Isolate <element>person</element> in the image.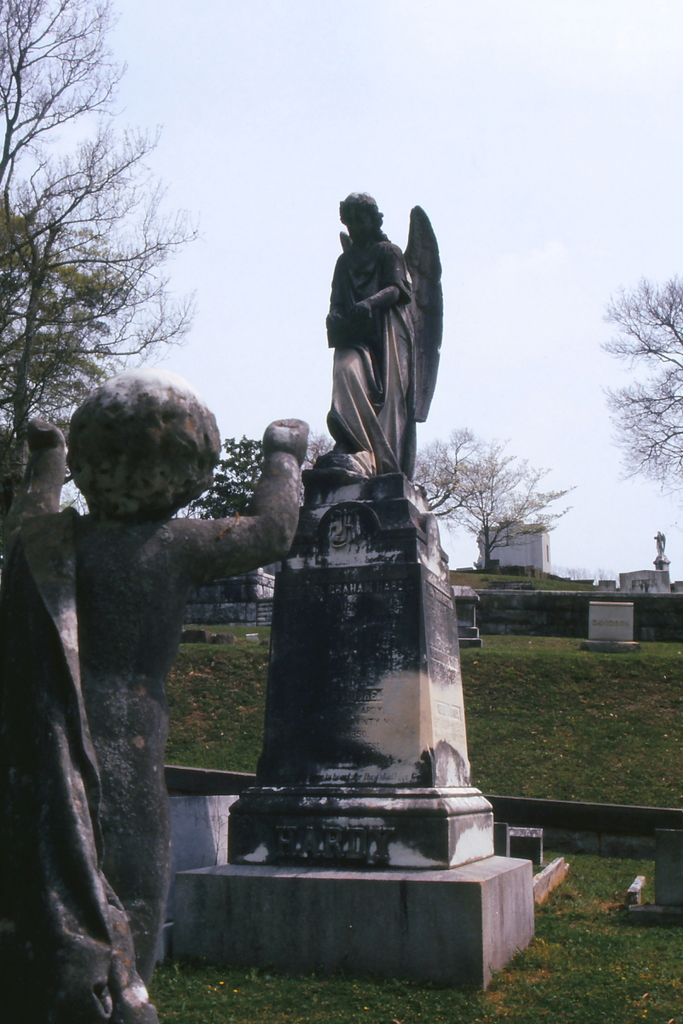
Isolated region: <region>316, 187, 415, 478</region>.
